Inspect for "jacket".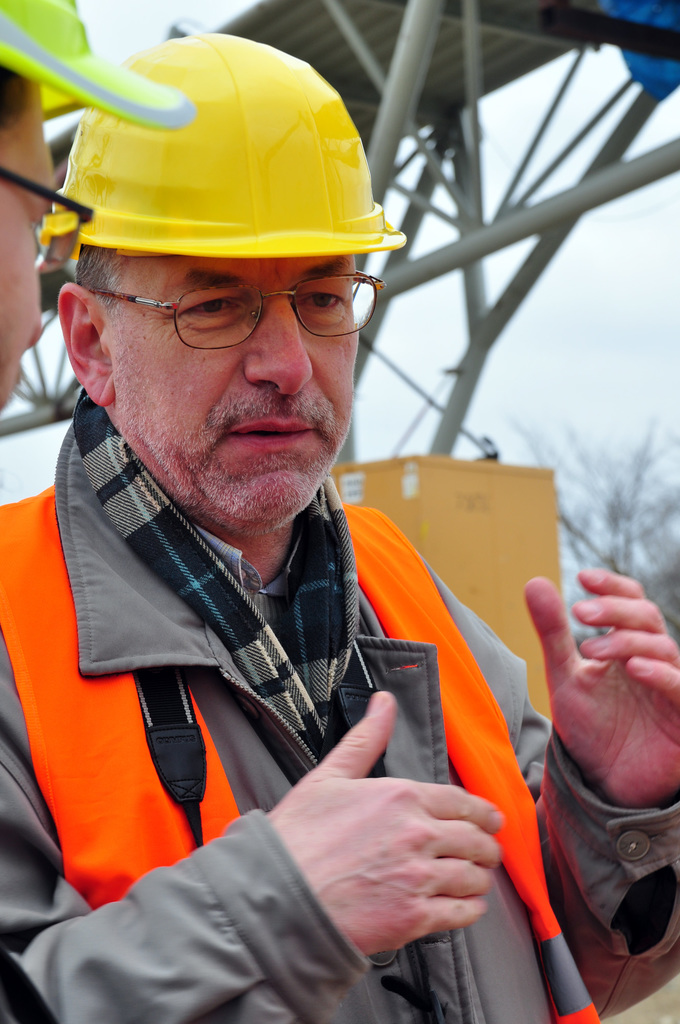
Inspection: 0,487,604,1023.
